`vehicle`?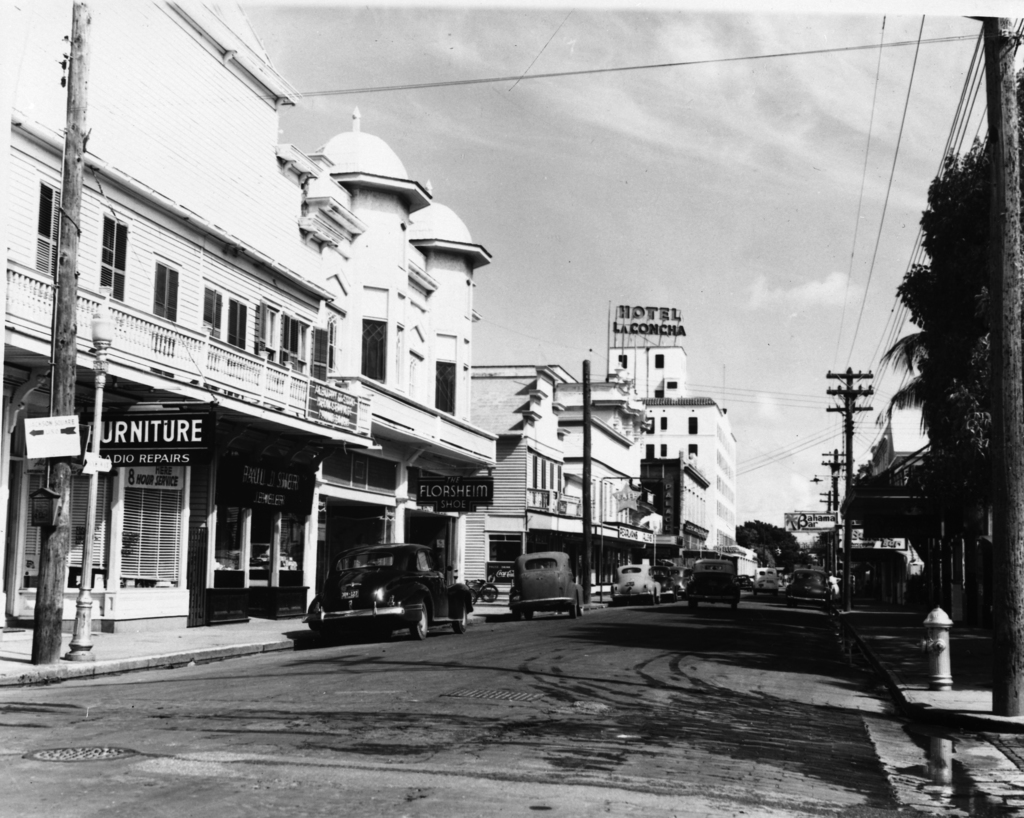
pyautogui.locateOnScreen(668, 560, 686, 594)
